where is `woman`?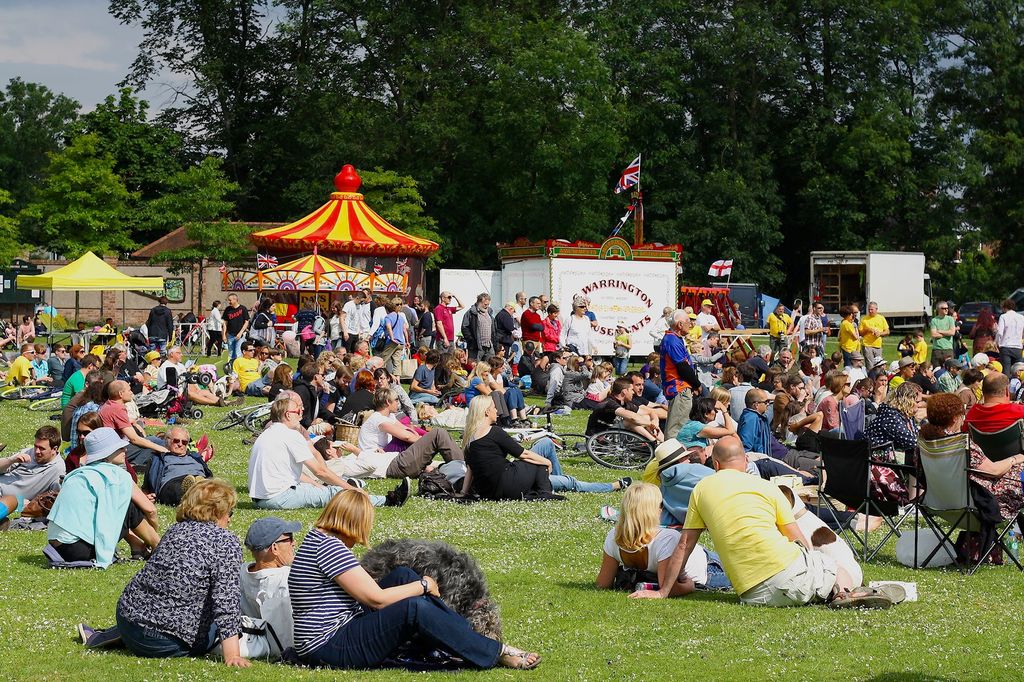
<bbox>773, 377, 811, 426</bbox>.
